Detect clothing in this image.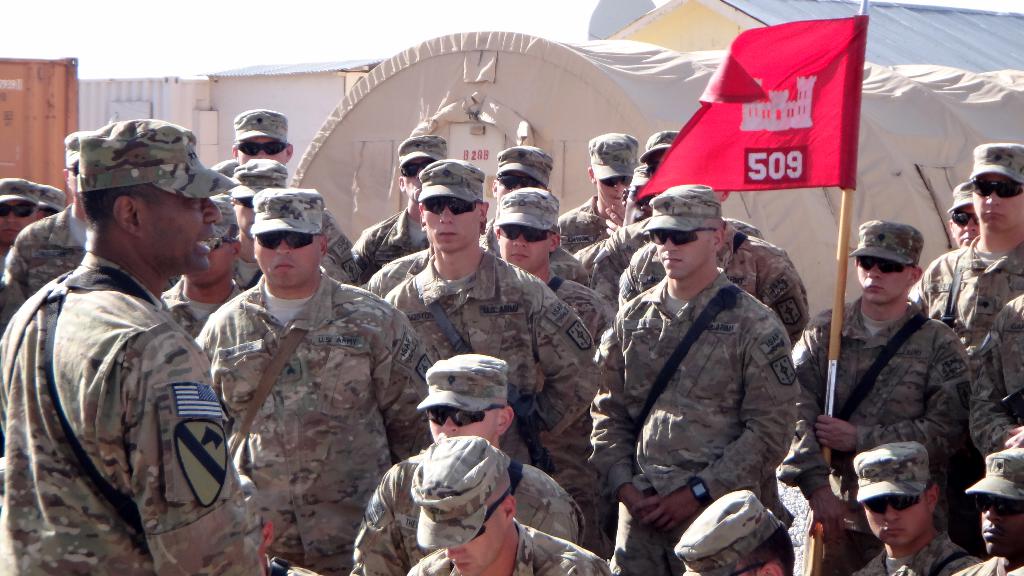
Detection: (619, 244, 810, 329).
